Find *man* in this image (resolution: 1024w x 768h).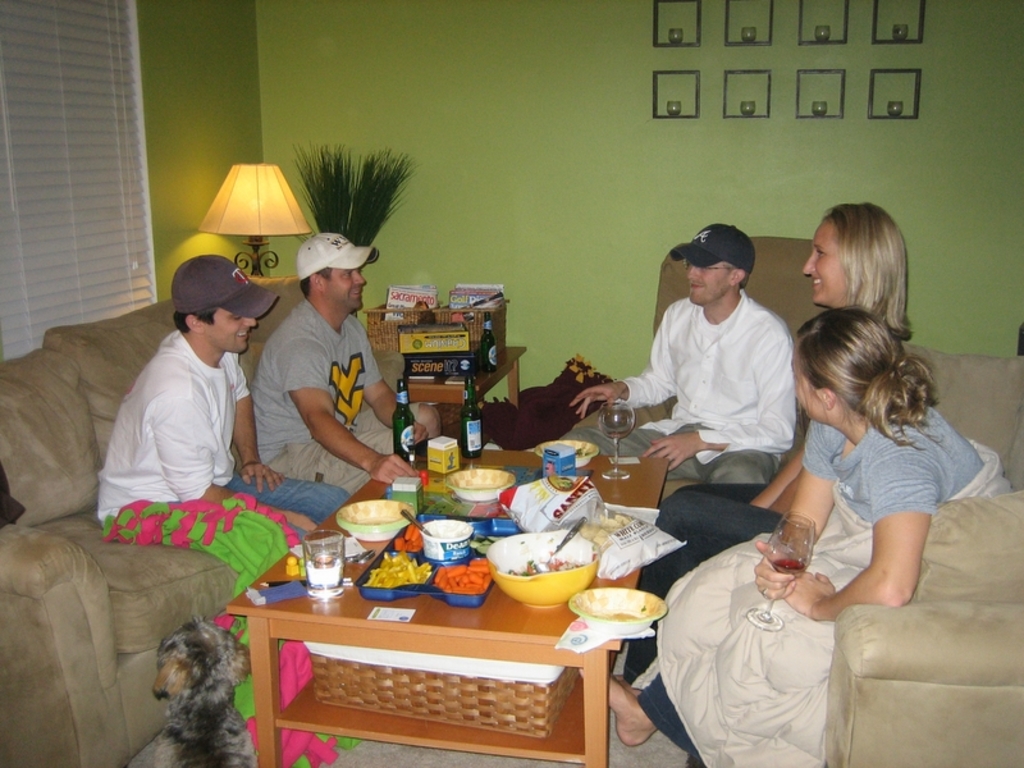
{"x1": 252, "y1": 232, "x2": 442, "y2": 498}.
